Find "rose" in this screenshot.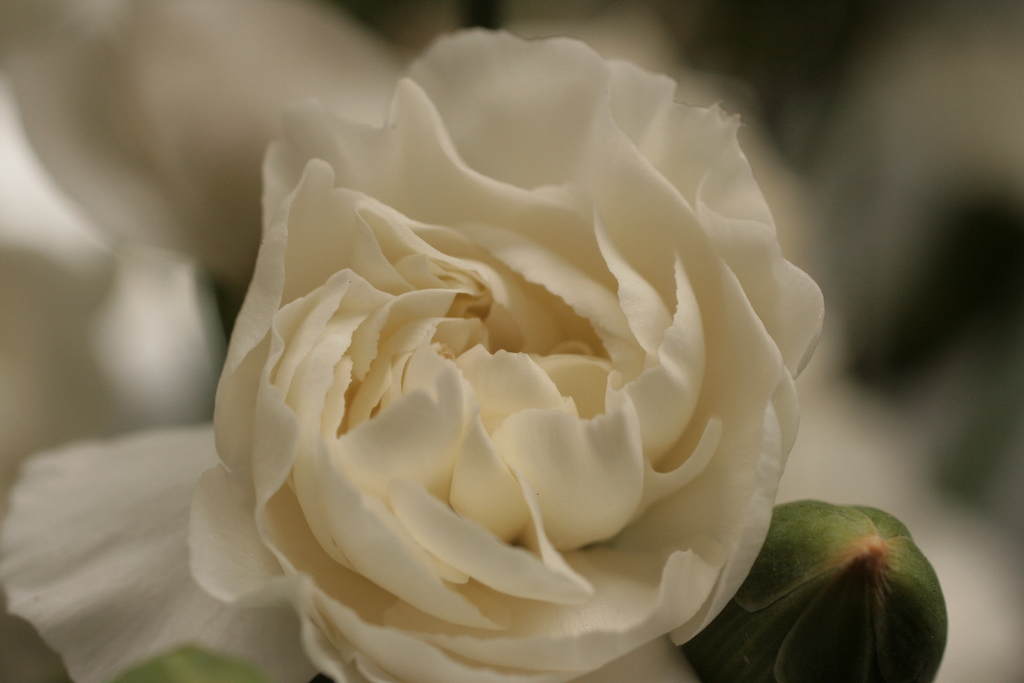
The bounding box for "rose" is [0,22,824,682].
